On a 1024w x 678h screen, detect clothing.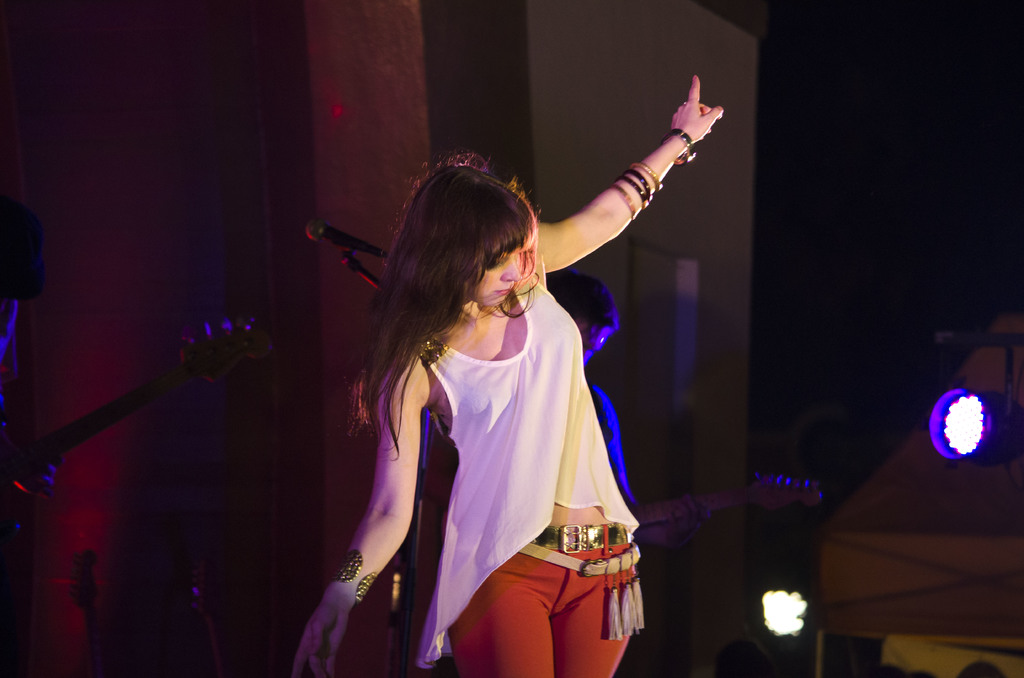
bbox=[255, 72, 728, 675].
